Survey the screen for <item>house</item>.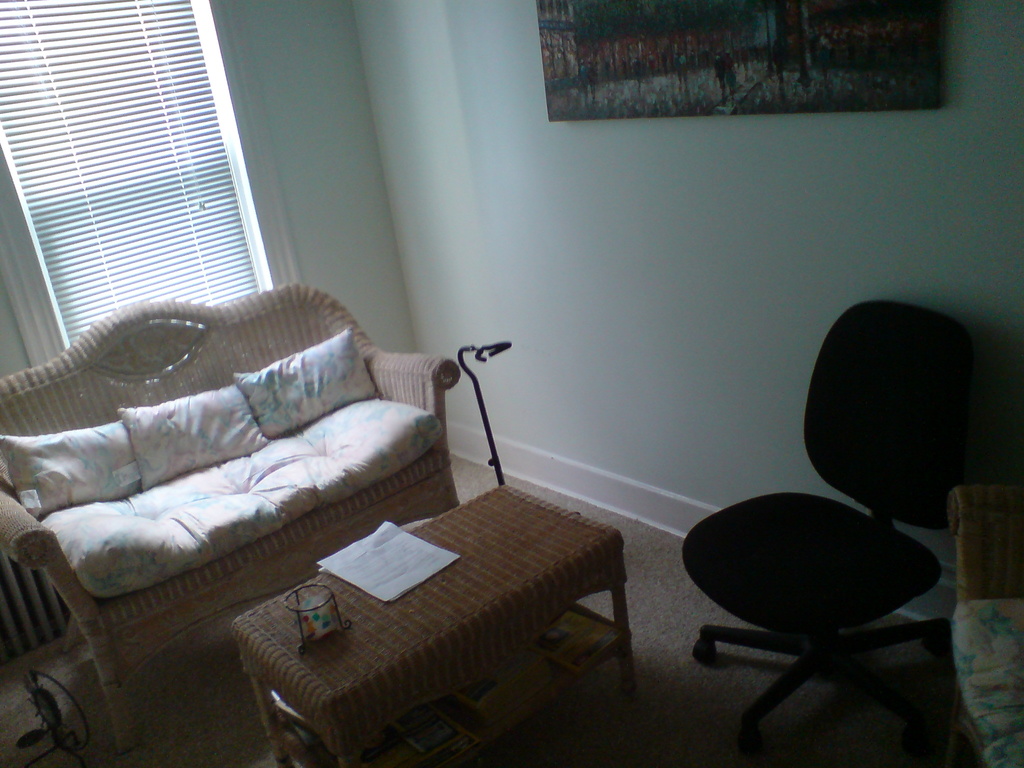
Survey found: [0,2,814,739].
